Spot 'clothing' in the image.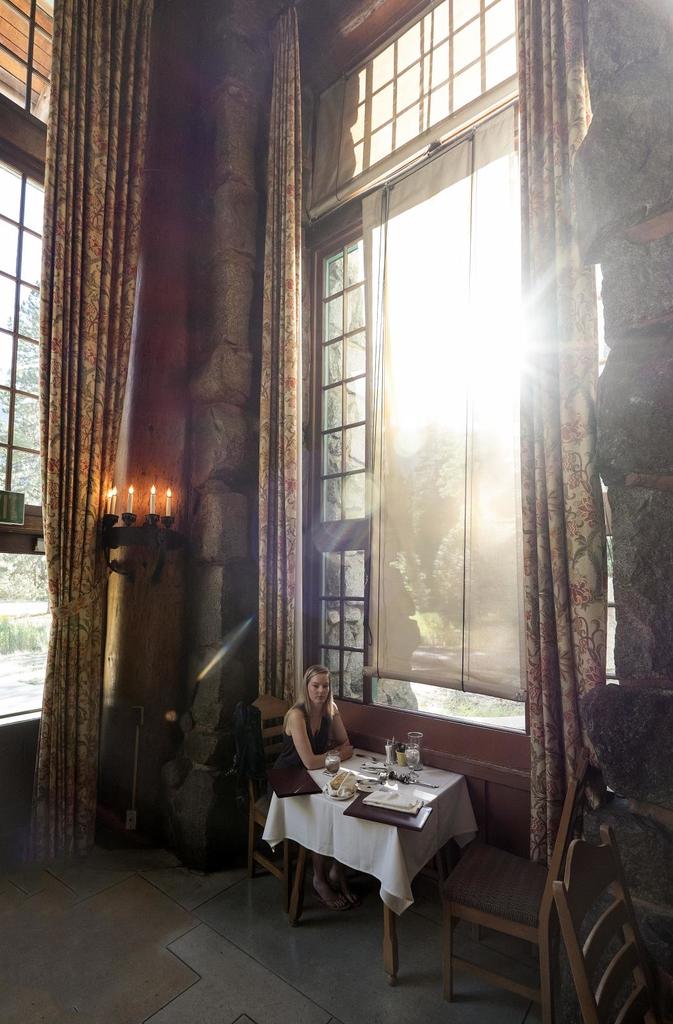
'clothing' found at BBox(270, 705, 331, 804).
